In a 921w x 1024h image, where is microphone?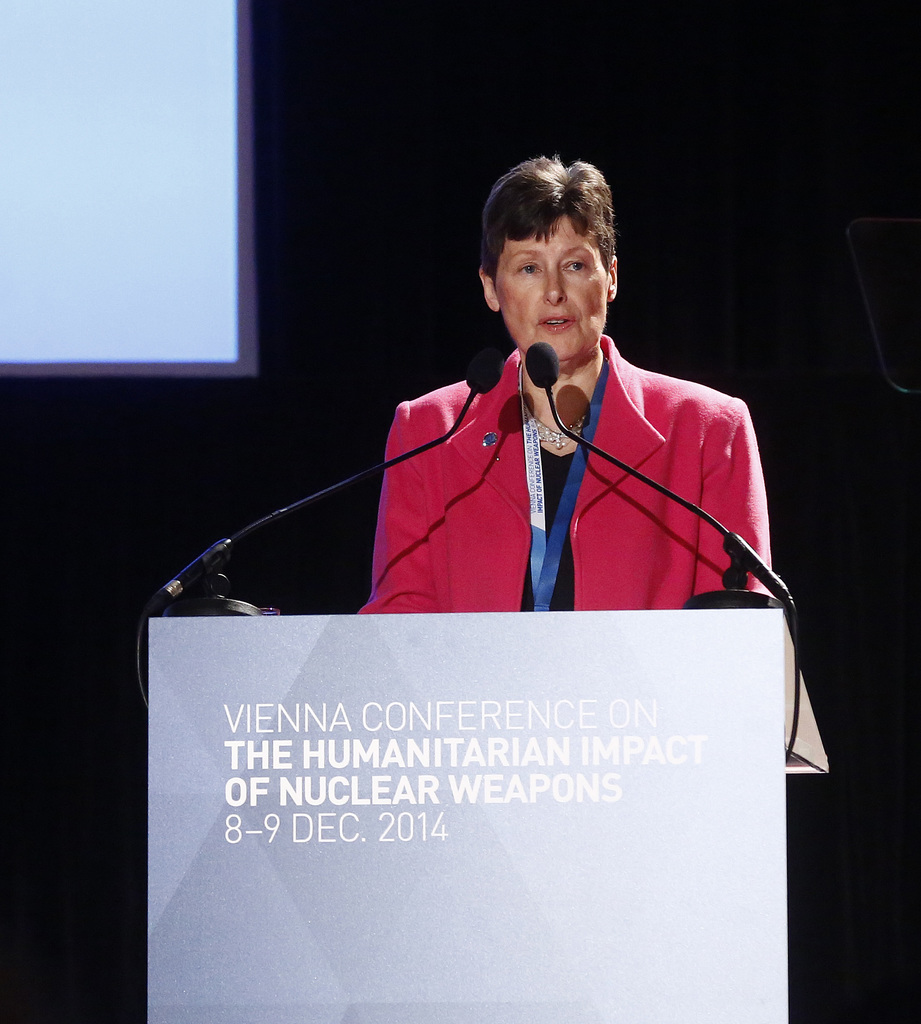
pyautogui.locateOnScreen(470, 349, 505, 394).
